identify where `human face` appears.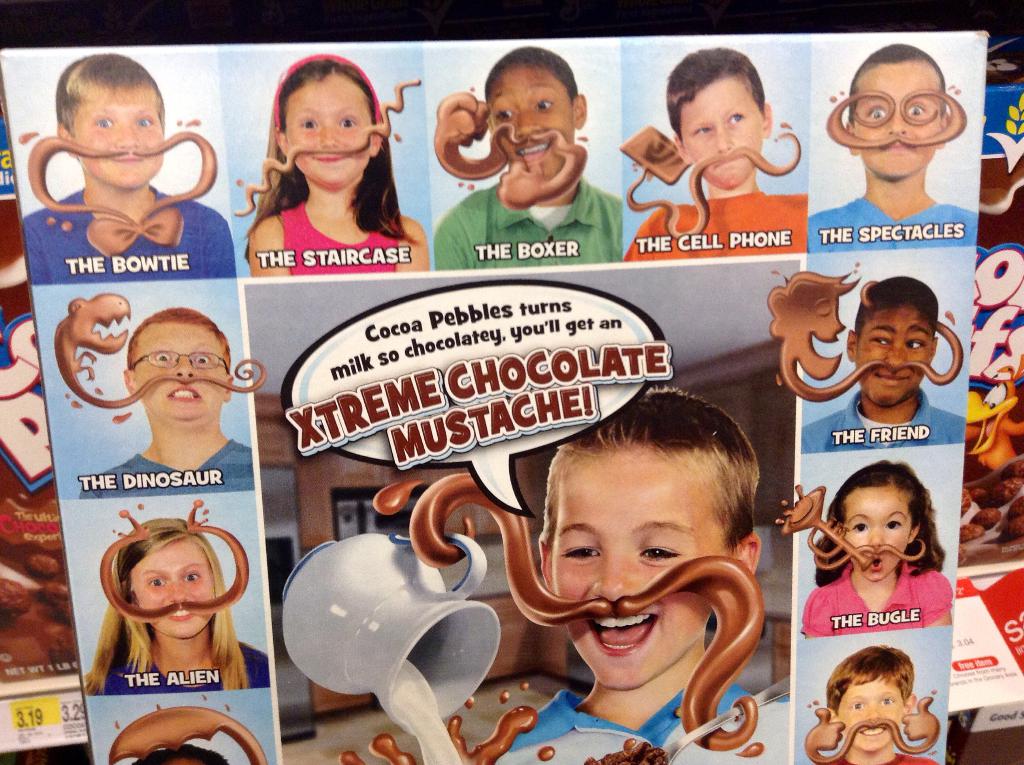
Appears at 134, 321, 226, 415.
